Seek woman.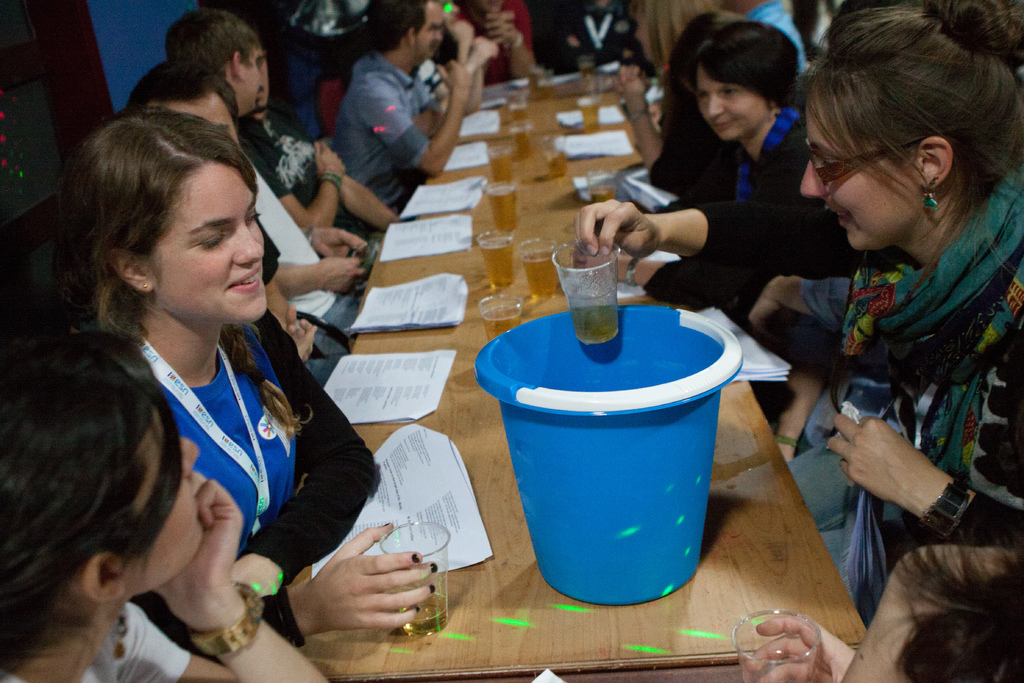
<bbox>0, 104, 436, 643</bbox>.
